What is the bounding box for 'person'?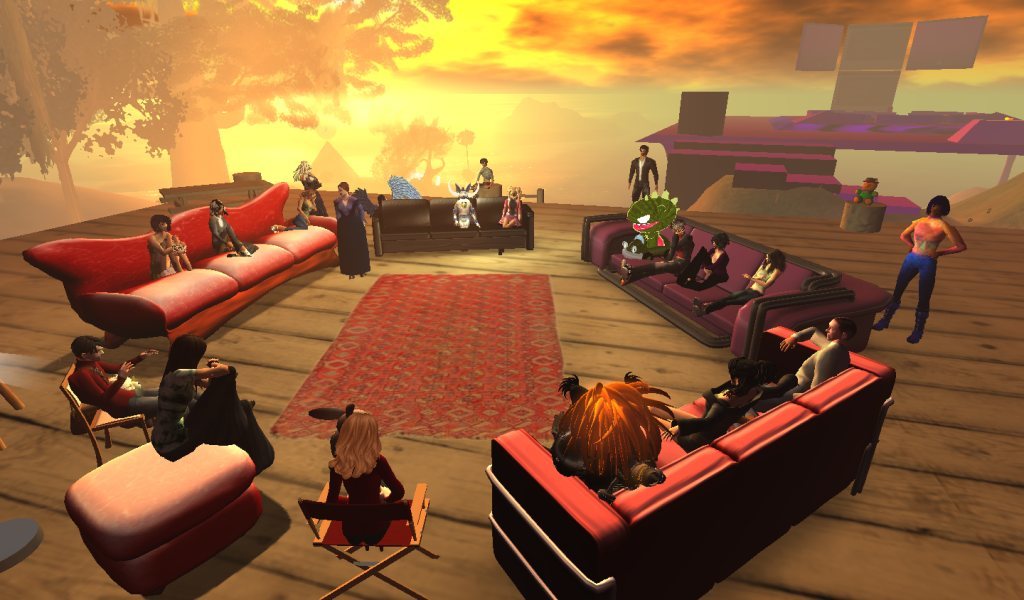
<region>769, 319, 840, 390</region>.
